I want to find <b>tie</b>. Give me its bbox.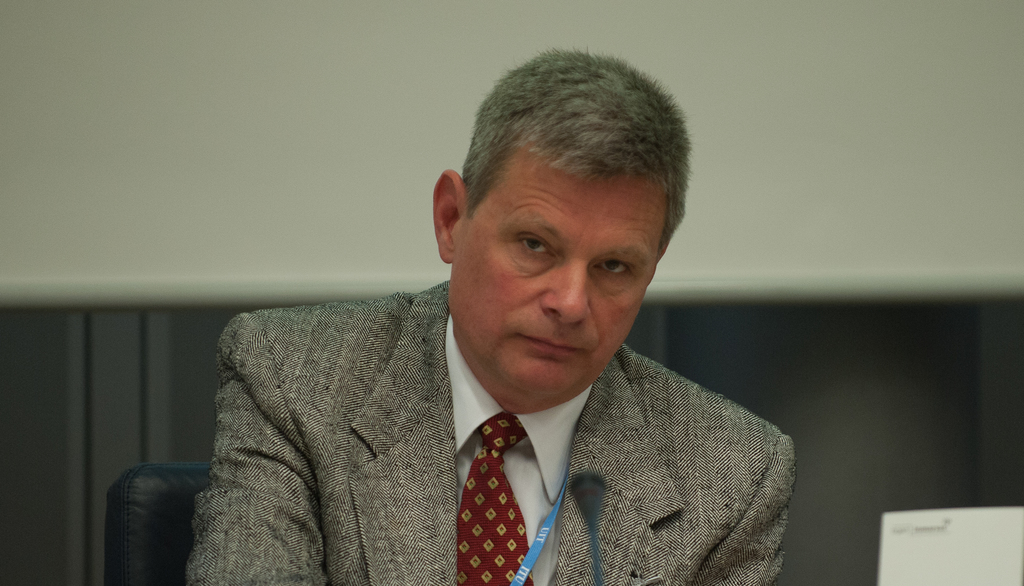
<bbox>457, 419, 534, 585</bbox>.
